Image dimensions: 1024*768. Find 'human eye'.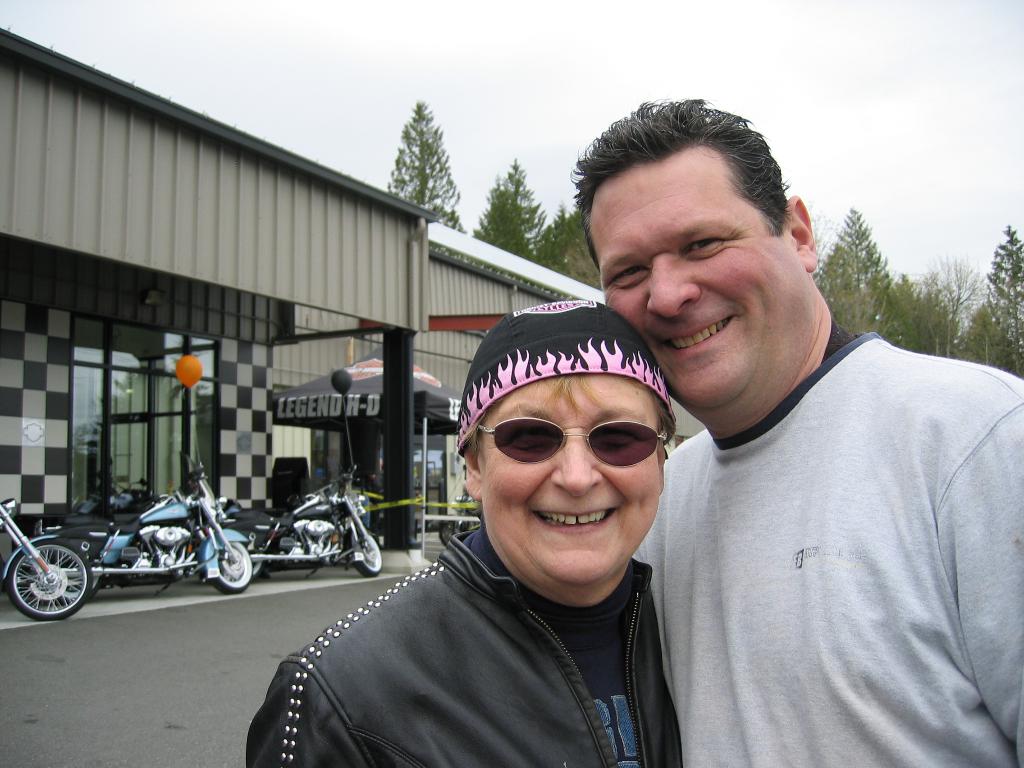
left=679, top=232, right=728, bottom=250.
